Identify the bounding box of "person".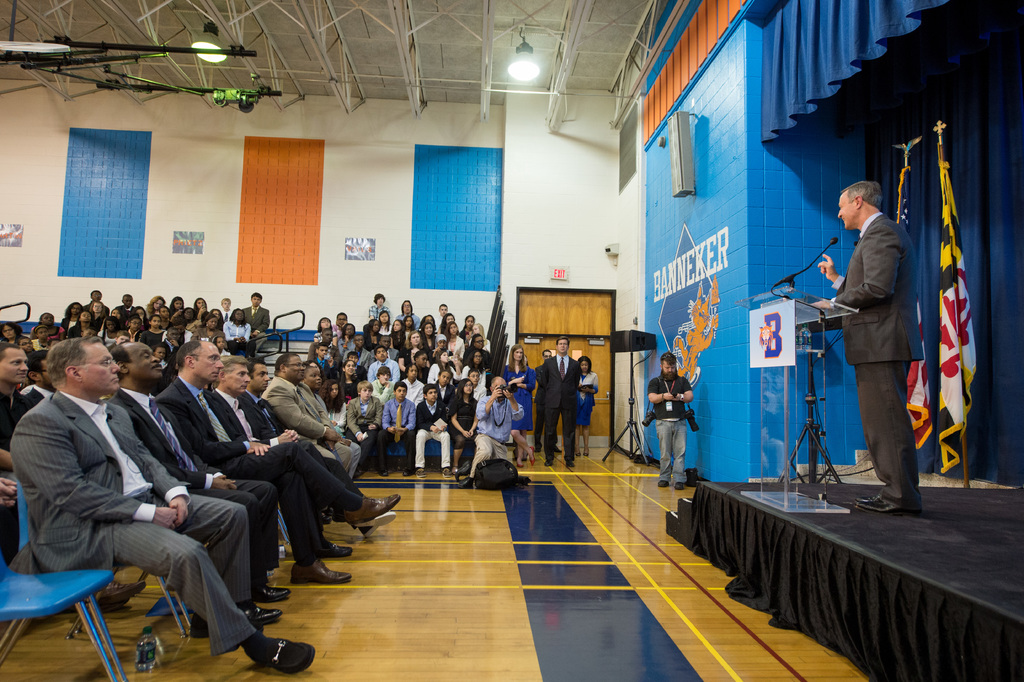
<region>658, 346, 708, 497</region>.
